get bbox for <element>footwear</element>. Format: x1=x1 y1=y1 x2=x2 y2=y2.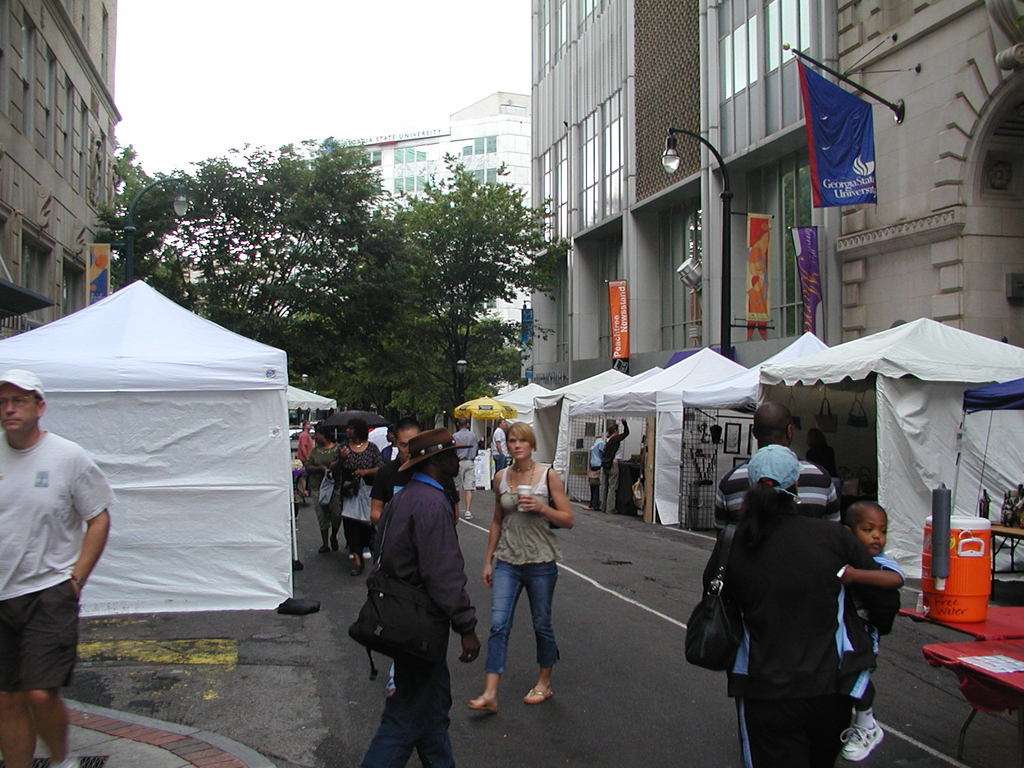
x1=319 y1=541 x2=332 y2=556.
